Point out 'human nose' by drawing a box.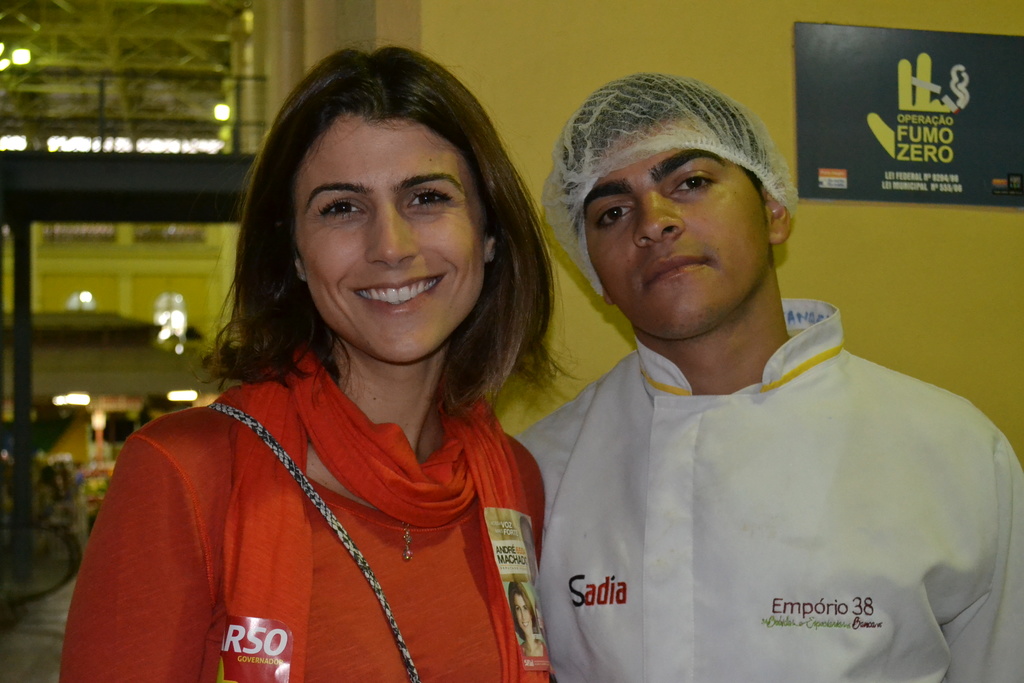
box=[365, 198, 421, 270].
